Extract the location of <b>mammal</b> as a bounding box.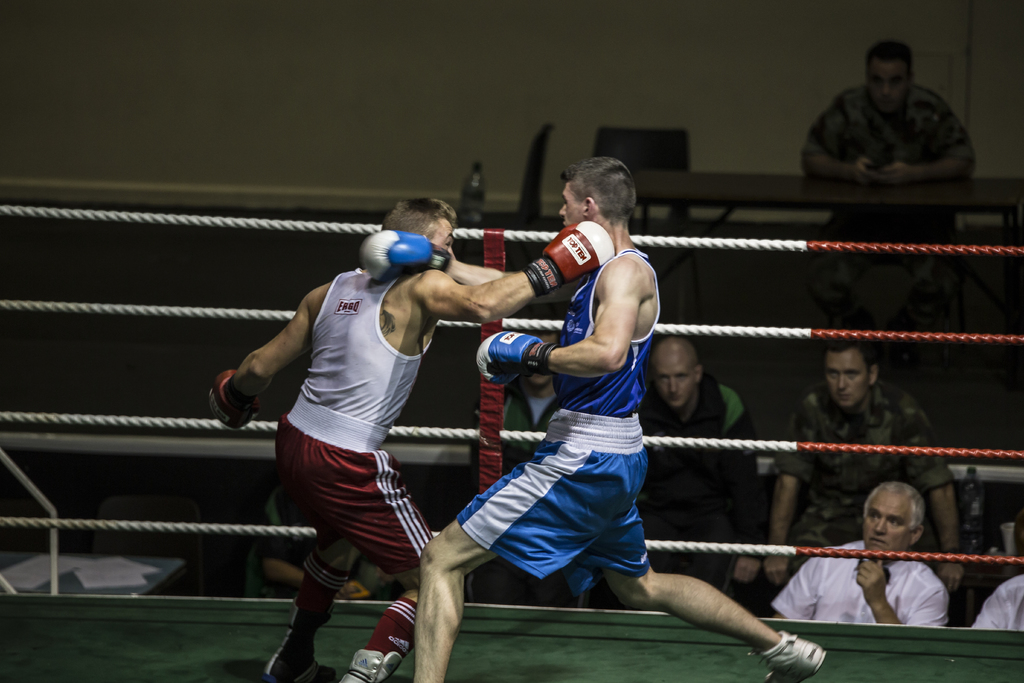
<box>362,153,828,682</box>.
